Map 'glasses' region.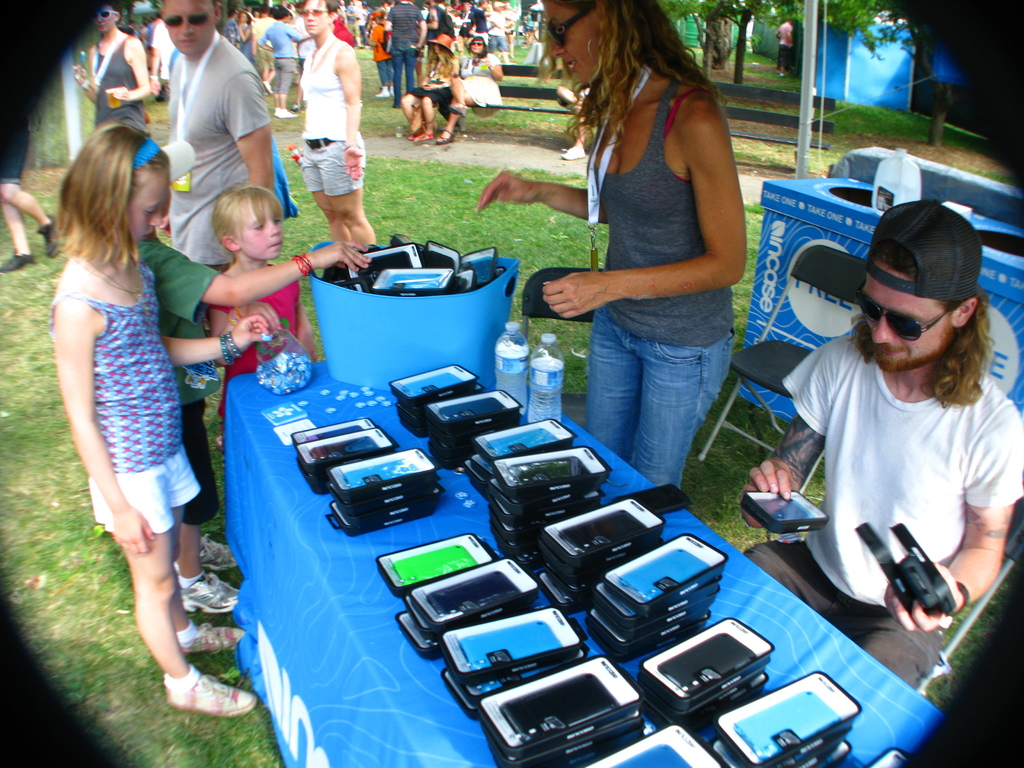
Mapped to left=90, top=3, right=121, bottom=22.
